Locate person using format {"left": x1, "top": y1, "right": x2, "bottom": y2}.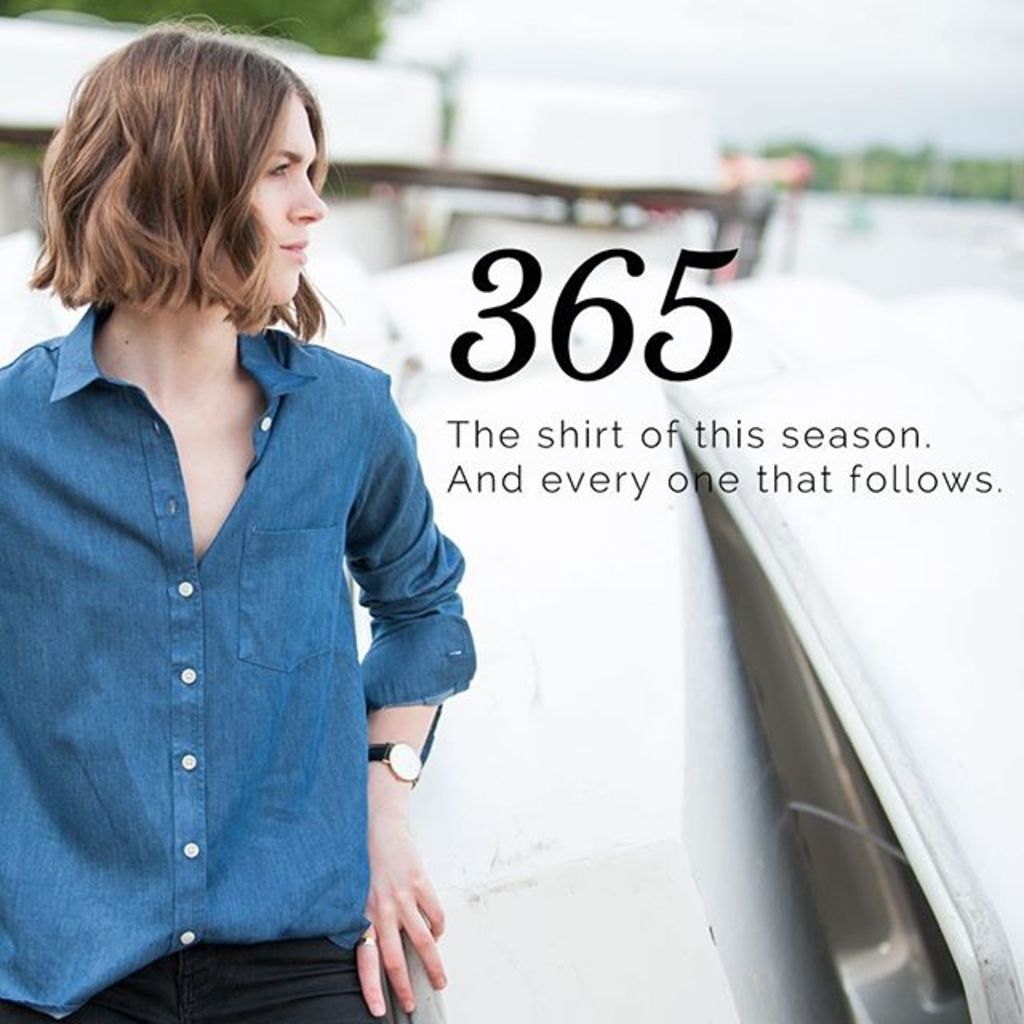
{"left": 0, "top": 8, "right": 475, "bottom": 1022}.
